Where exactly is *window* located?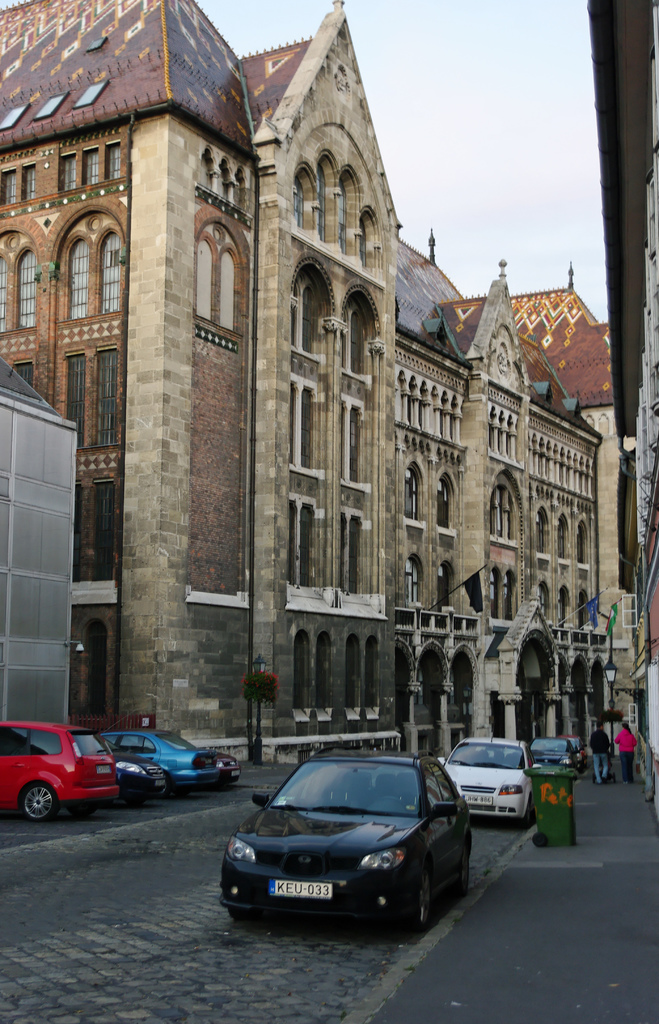
Its bounding box is region(75, 612, 114, 717).
